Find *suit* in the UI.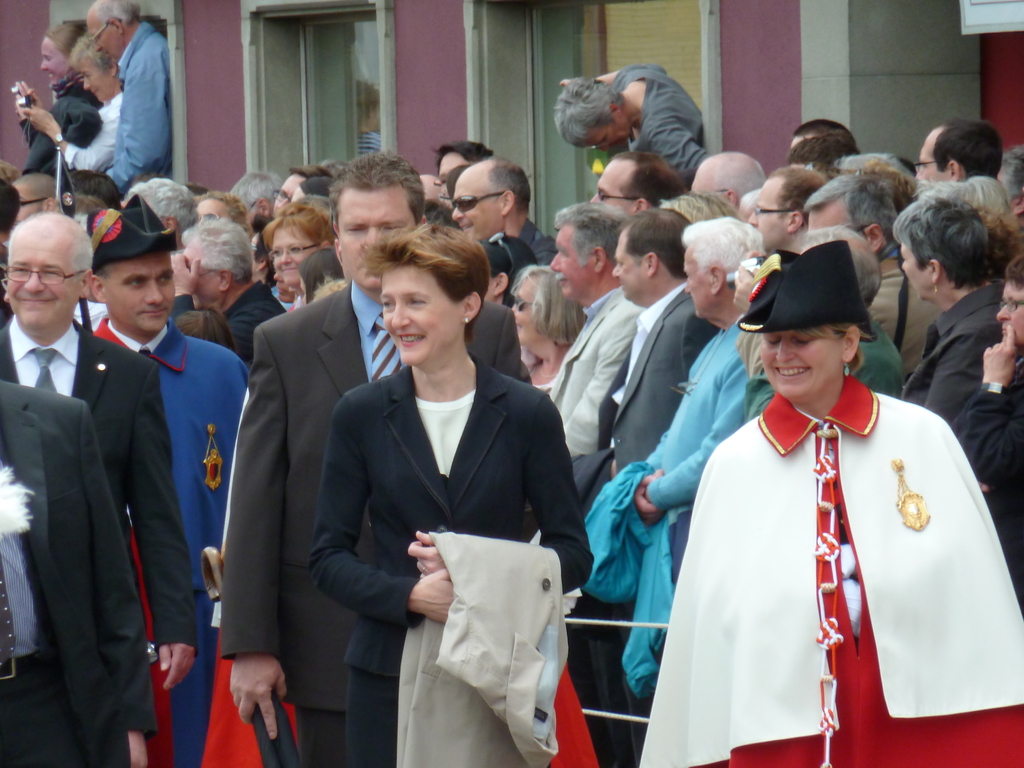
UI element at 592,279,718,485.
